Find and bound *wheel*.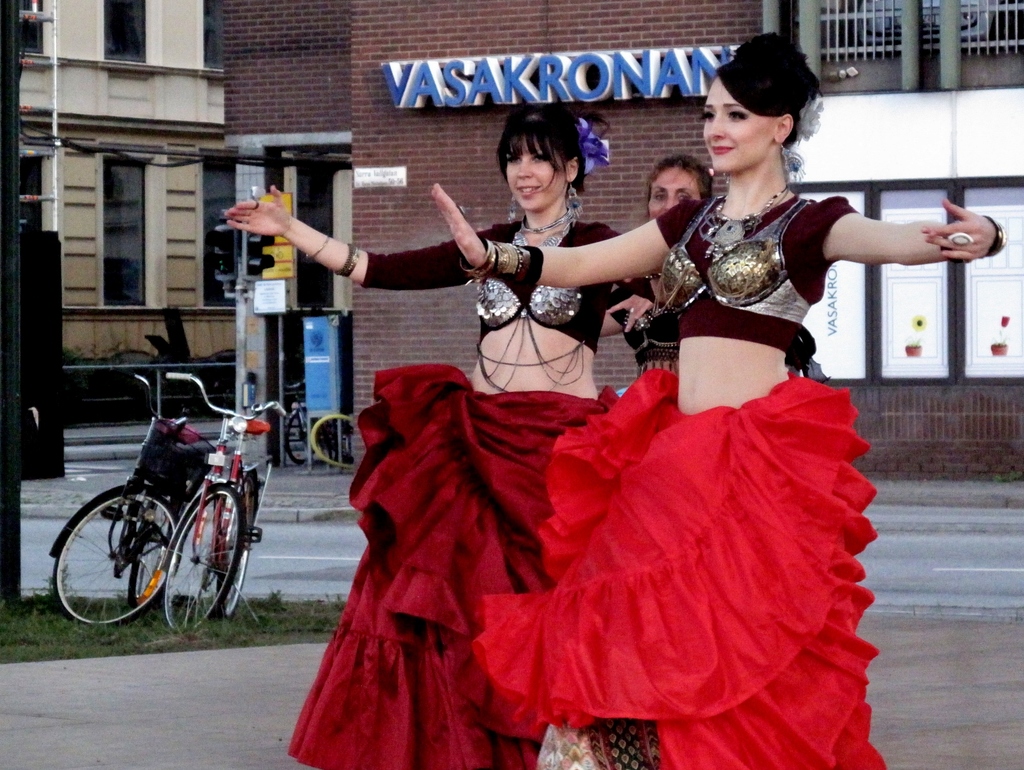
Bound: (left=56, top=477, right=181, bottom=634).
